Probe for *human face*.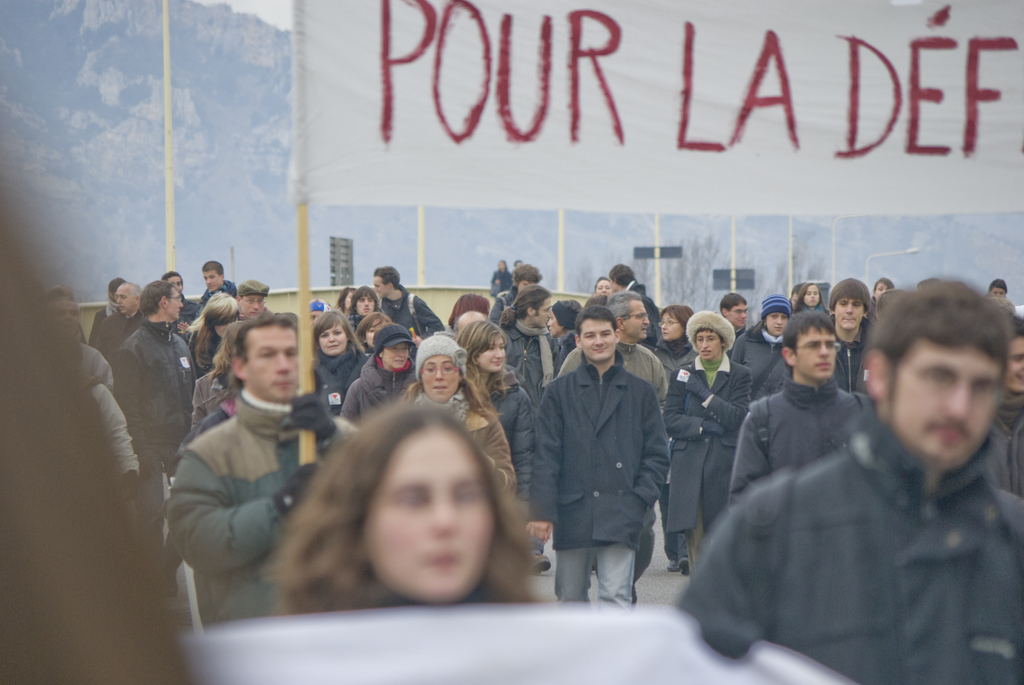
Probe result: {"left": 242, "top": 297, "right": 266, "bottom": 320}.
